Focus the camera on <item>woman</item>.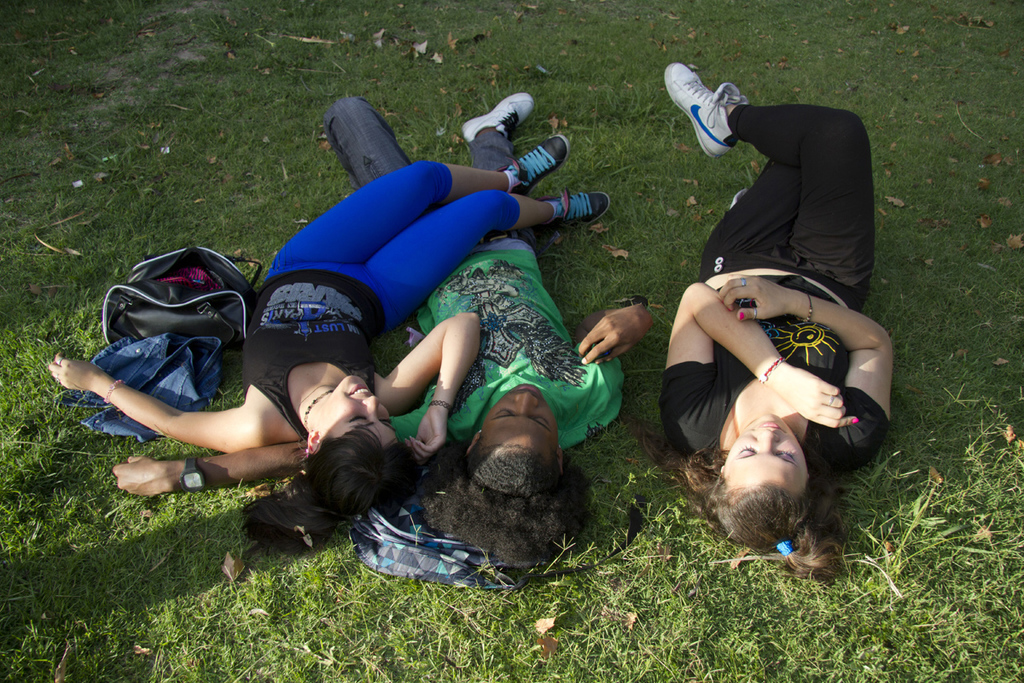
Focus region: rect(645, 137, 899, 587).
